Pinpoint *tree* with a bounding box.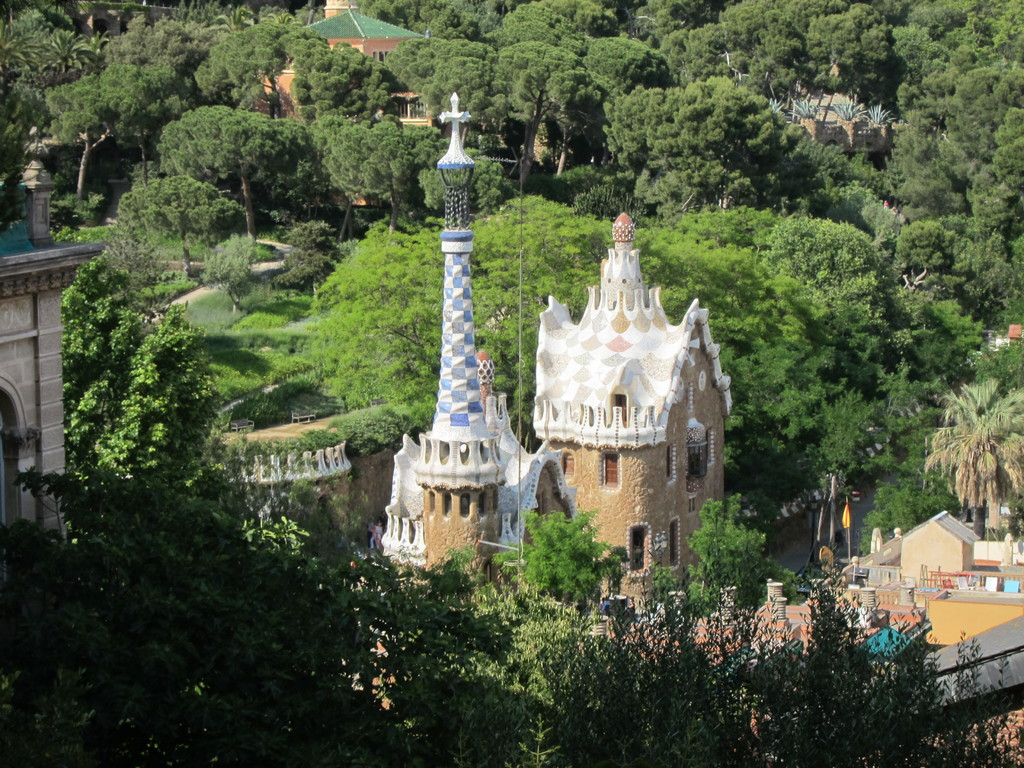
bbox(451, 190, 618, 447).
